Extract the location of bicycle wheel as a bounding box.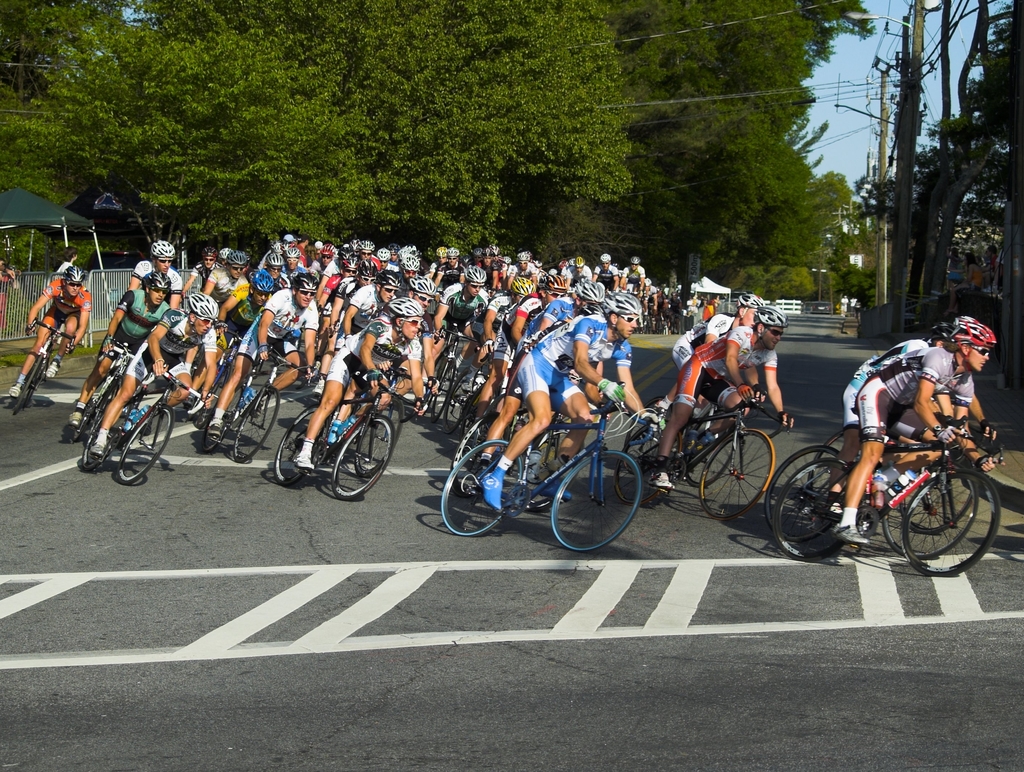
902, 461, 996, 578.
